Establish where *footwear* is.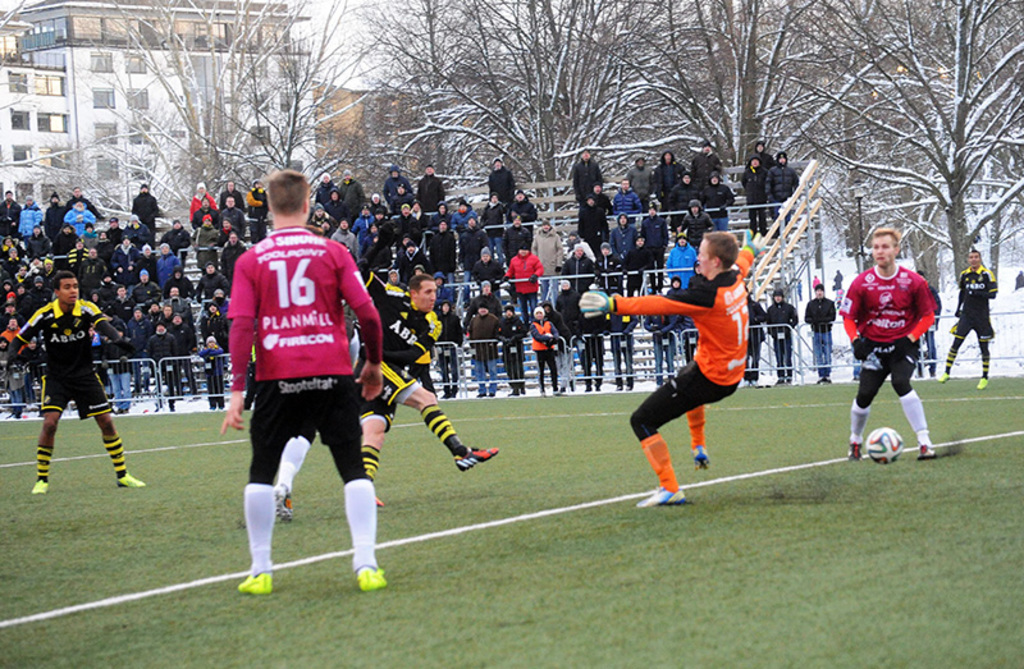
Established at box=[508, 389, 518, 395].
